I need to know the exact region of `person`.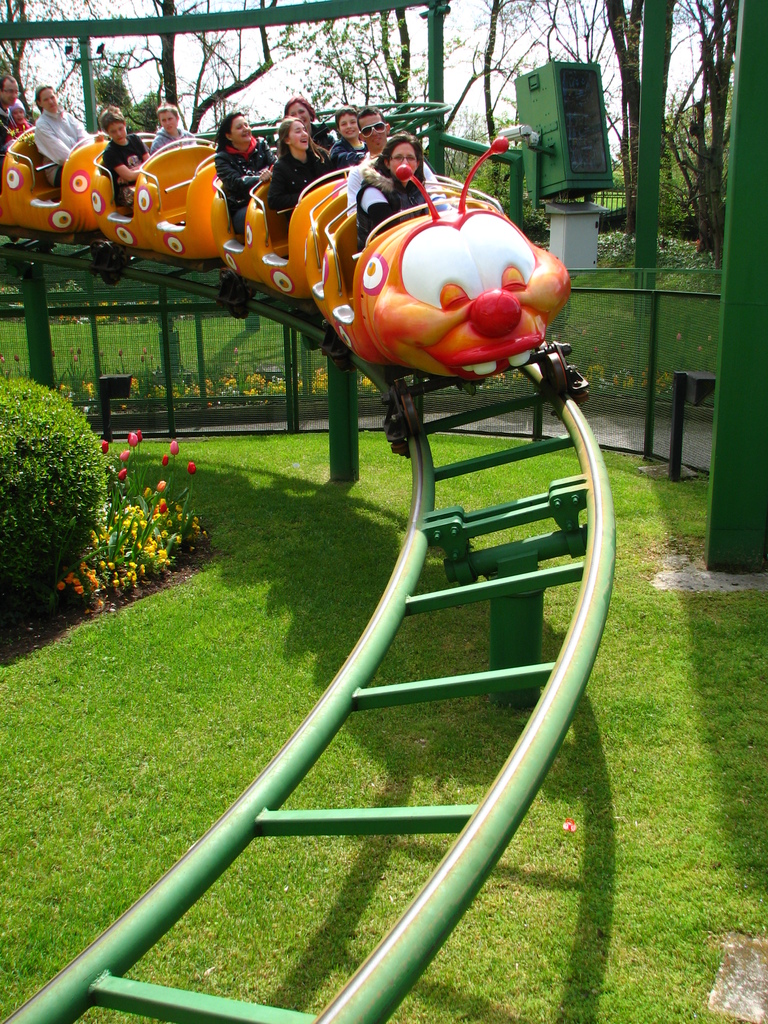
Region: 29, 70, 92, 191.
